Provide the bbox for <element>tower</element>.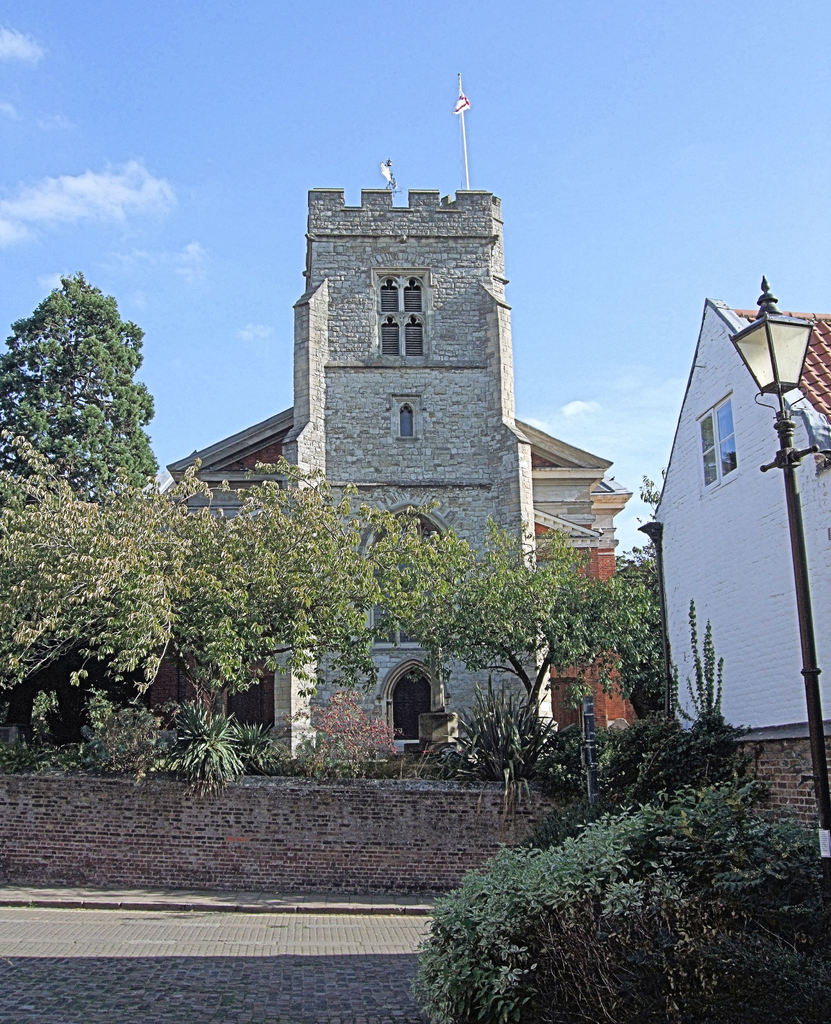
278:185:558:764.
